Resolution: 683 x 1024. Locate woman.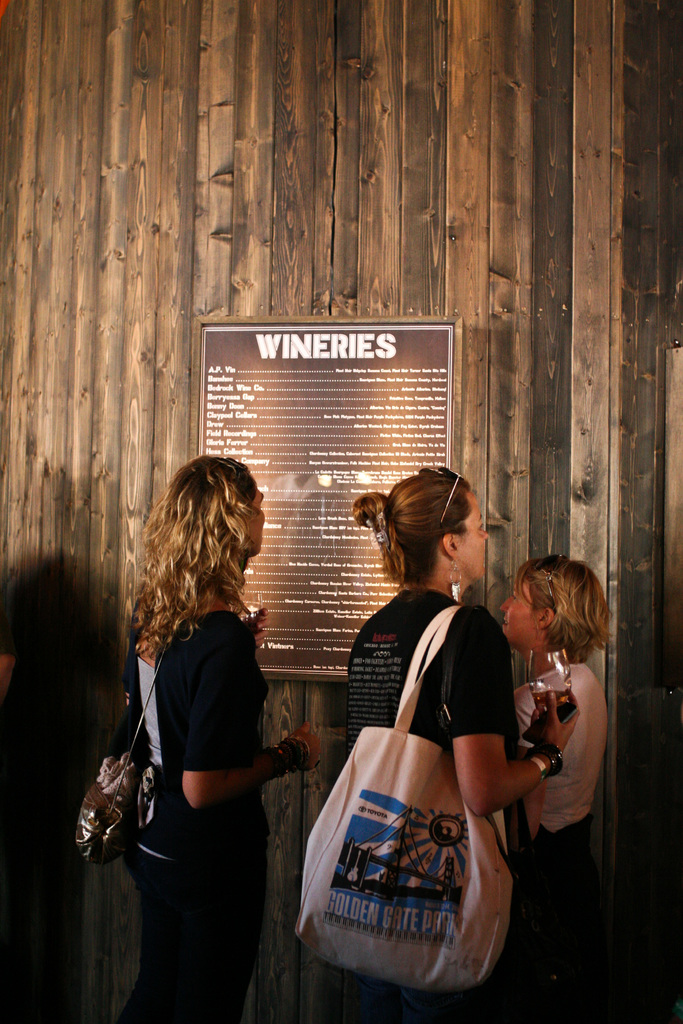
rect(296, 460, 570, 1023).
